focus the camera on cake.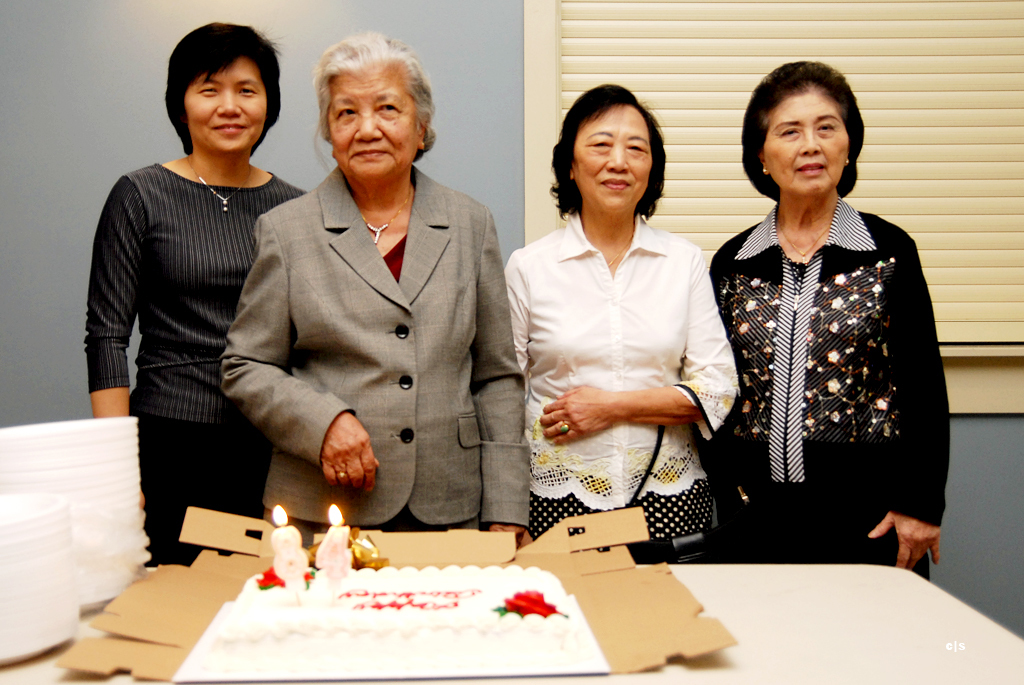
Focus region: 222, 561, 570, 665.
